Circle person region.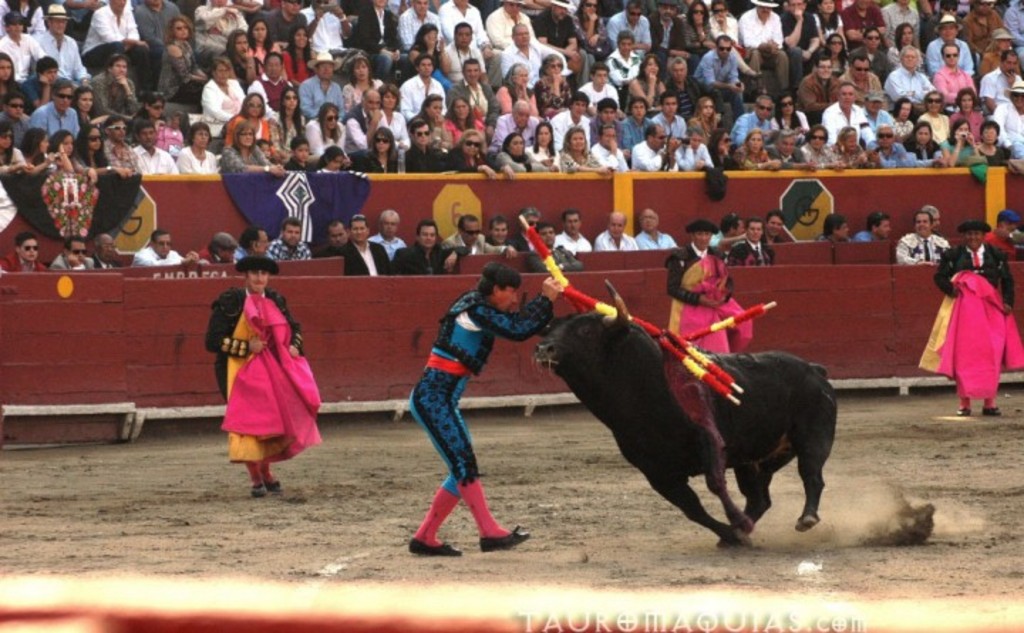
Region: pyautogui.locateOnScreen(558, 129, 610, 172).
